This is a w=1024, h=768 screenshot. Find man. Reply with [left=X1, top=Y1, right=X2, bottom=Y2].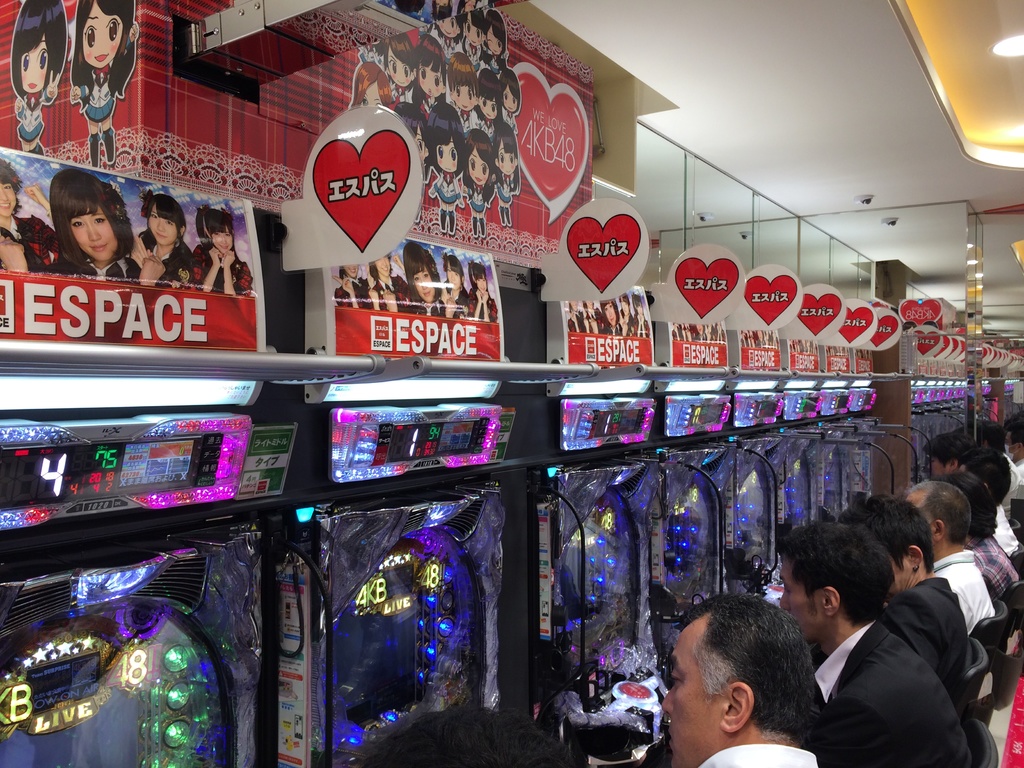
[left=919, top=431, right=977, bottom=482].
